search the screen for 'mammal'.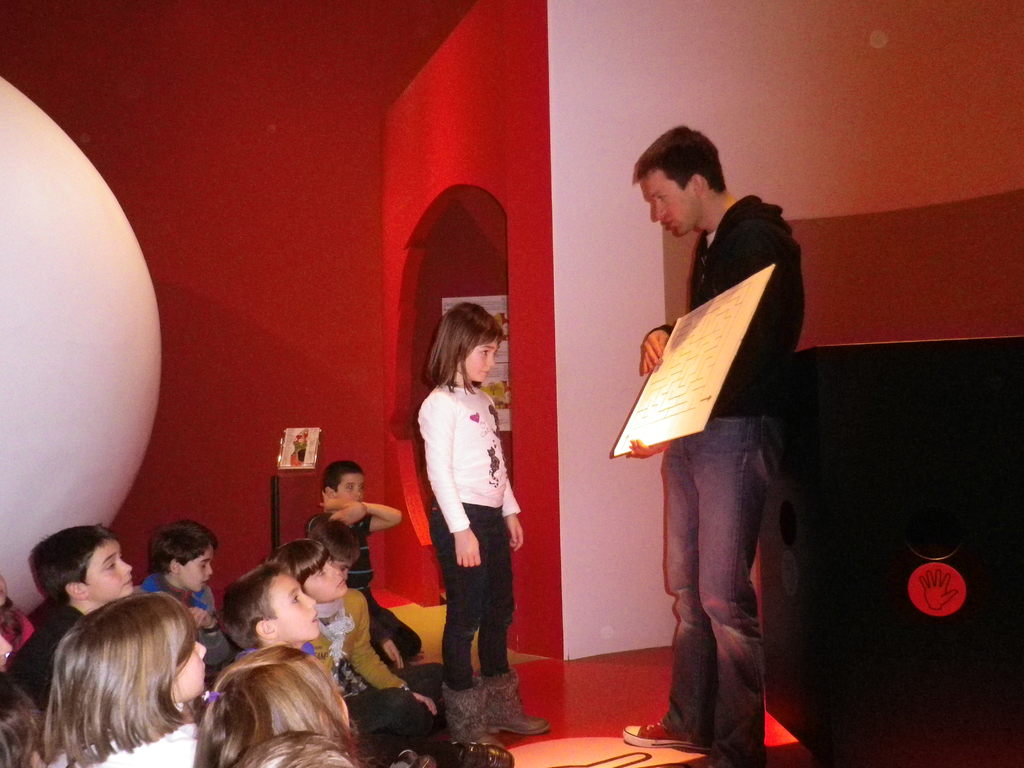
Found at 620, 123, 802, 767.
